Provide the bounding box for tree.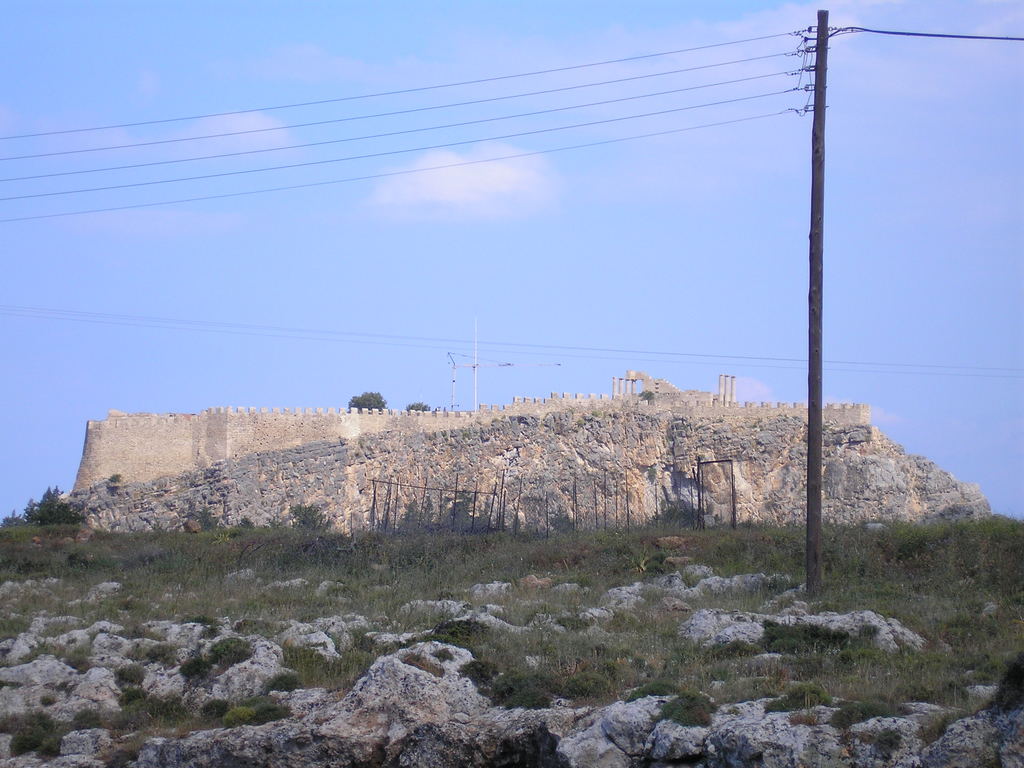
box=[347, 388, 387, 405].
